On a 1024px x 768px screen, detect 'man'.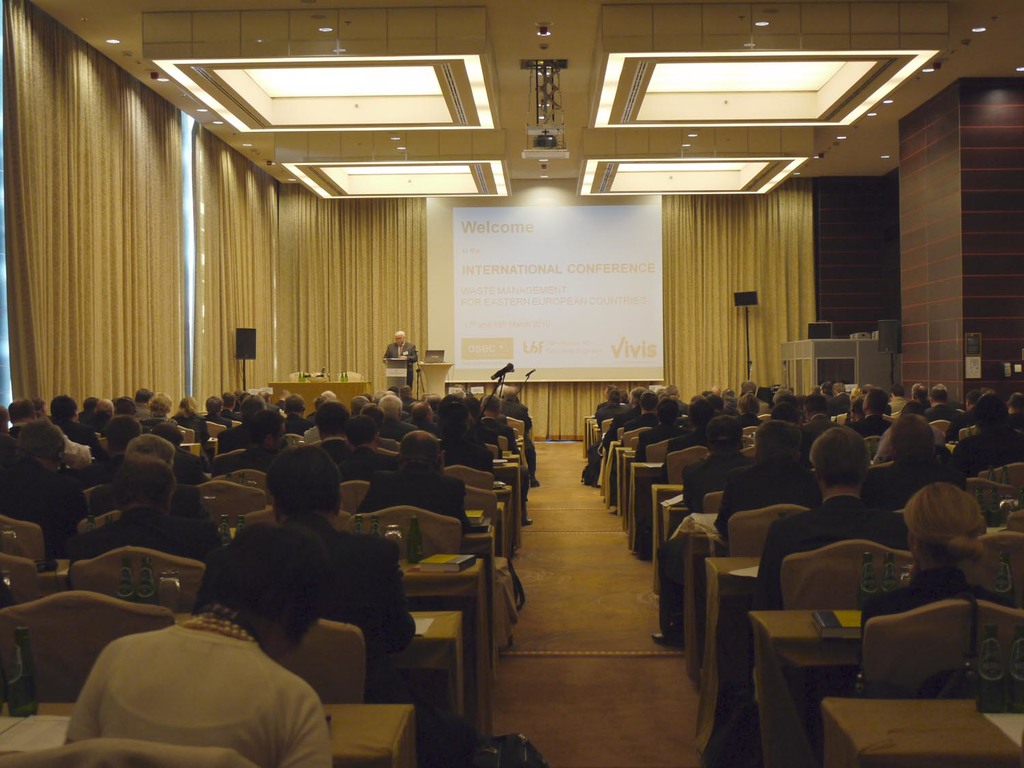
bbox=(365, 429, 468, 520).
